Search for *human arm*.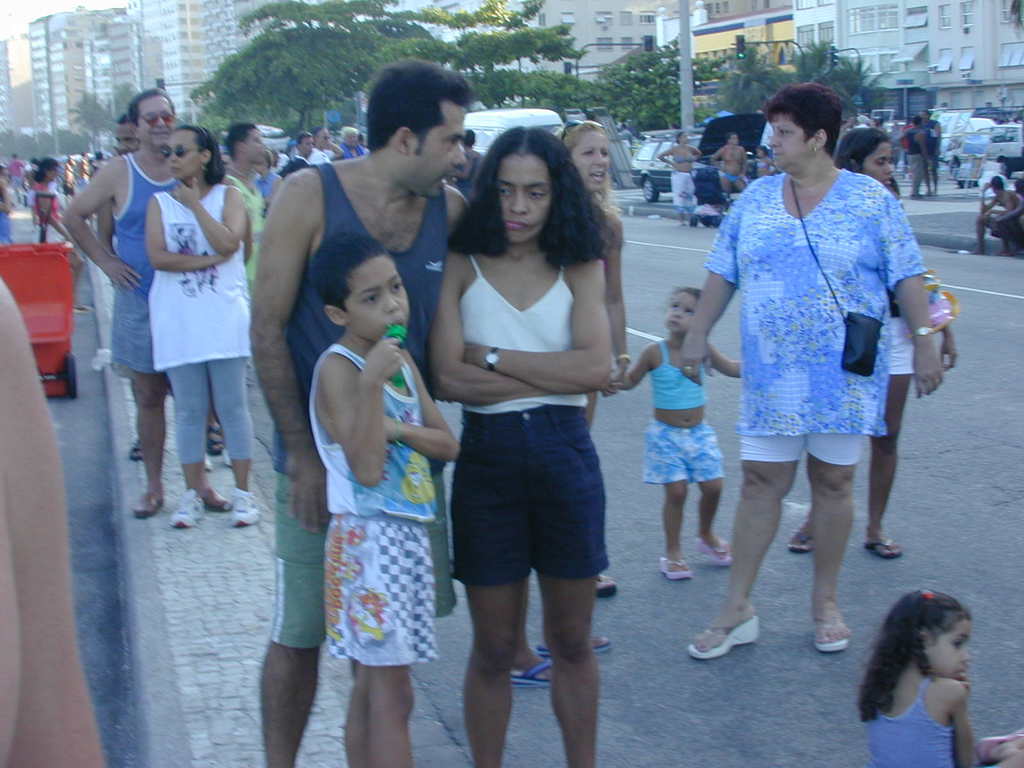
Found at 103, 198, 113, 254.
